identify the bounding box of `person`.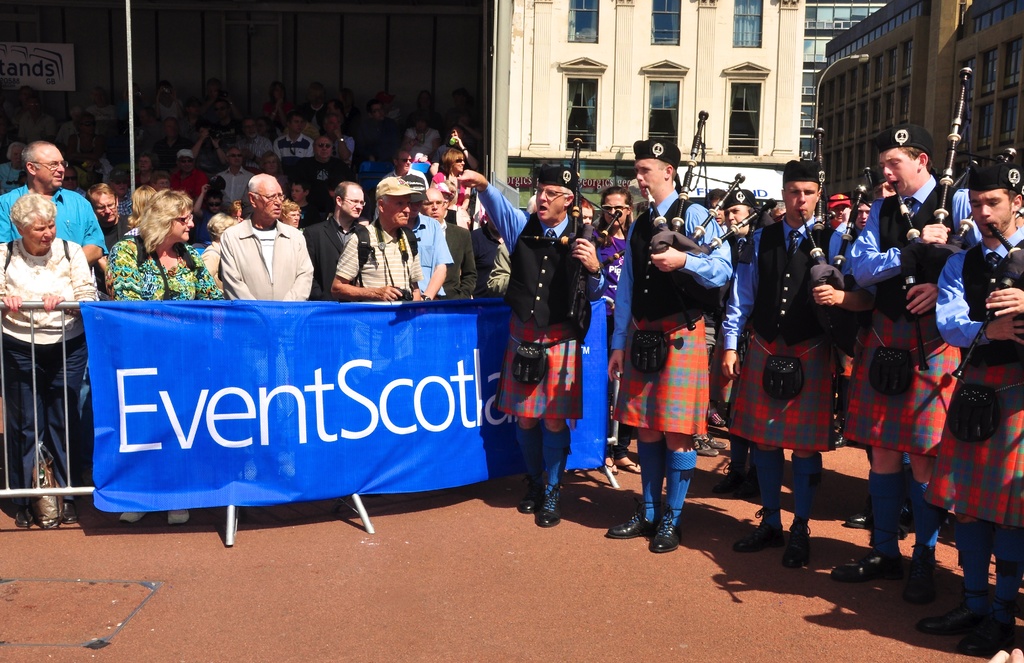
(934, 157, 1023, 655).
